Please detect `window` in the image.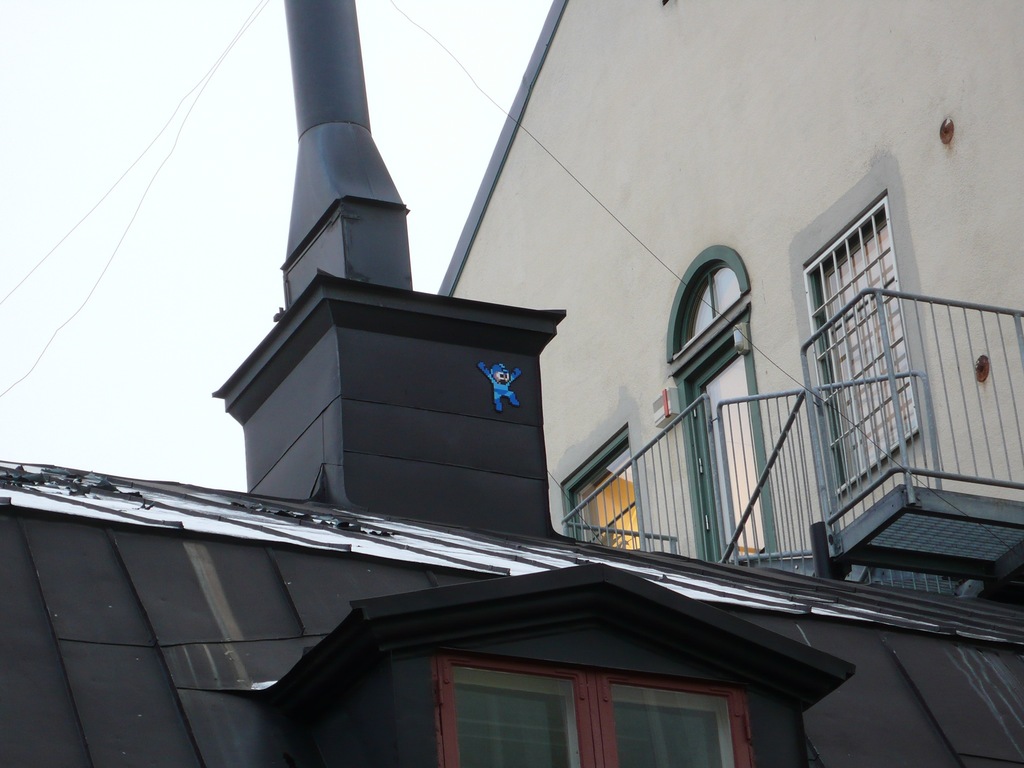
800 187 923 477.
